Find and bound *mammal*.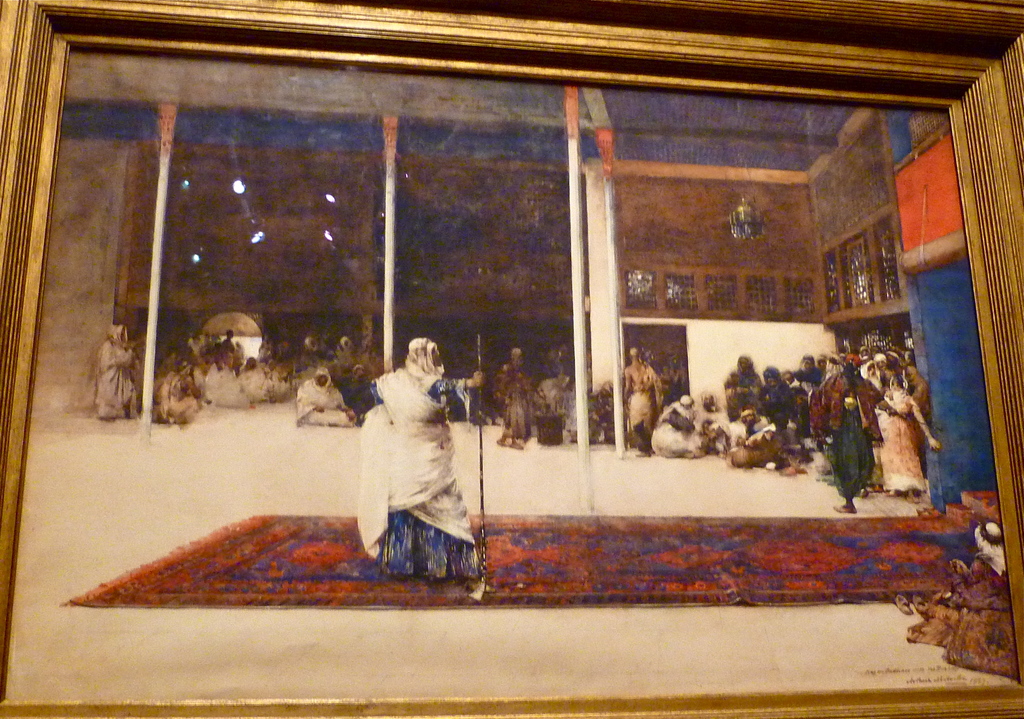
Bound: (900, 517, 1012, 611).
